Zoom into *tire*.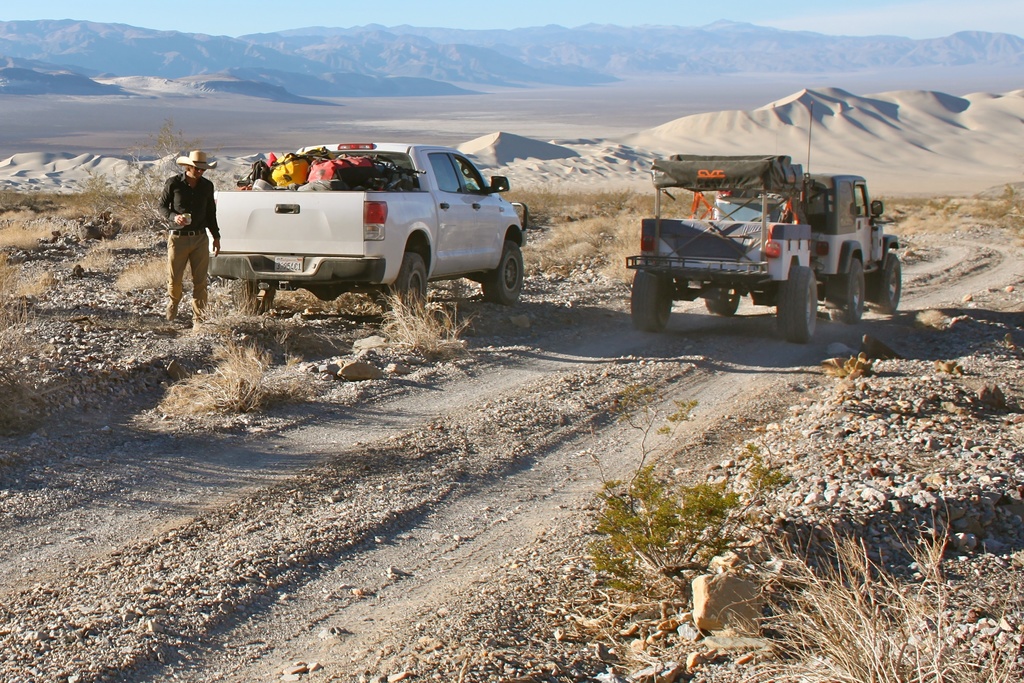
Zoom target: [628,268,672,329].
